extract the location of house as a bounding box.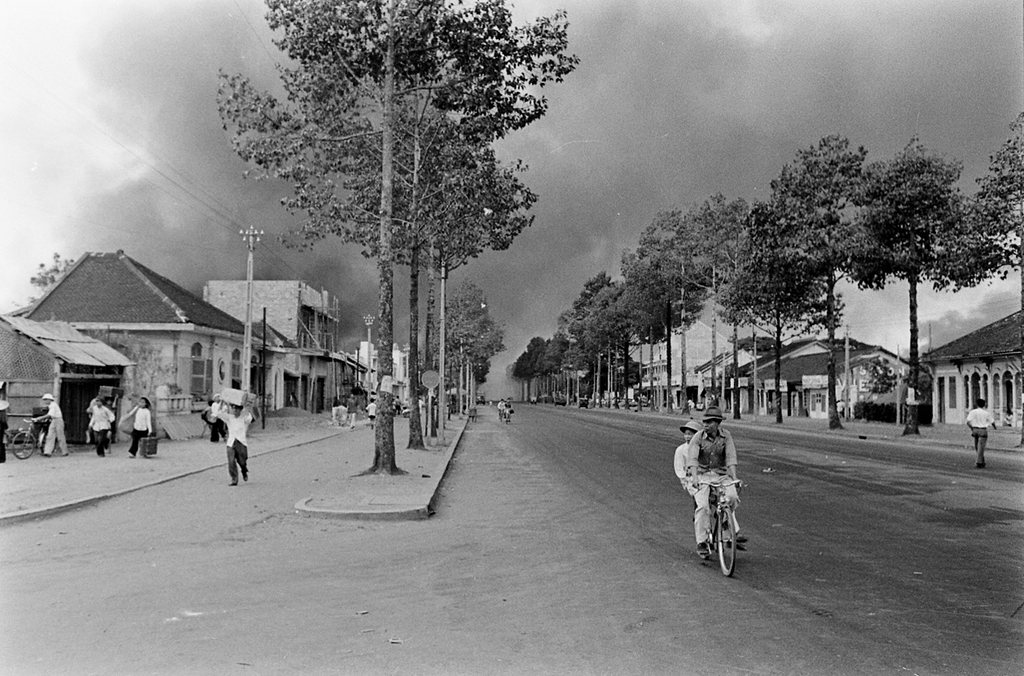
region(21, 231, 250, 432).
